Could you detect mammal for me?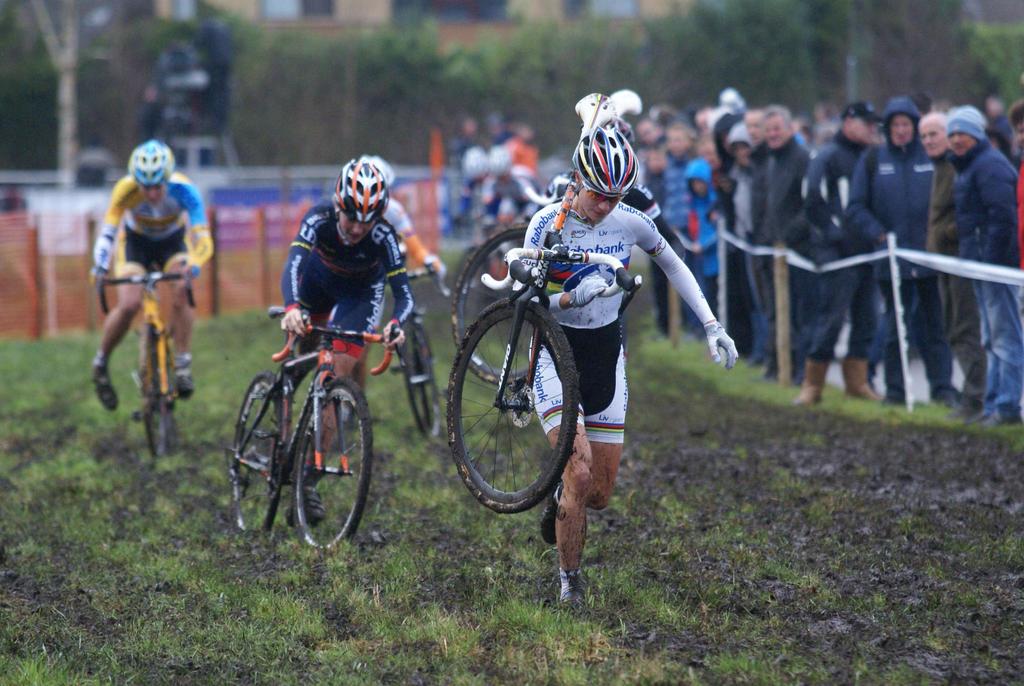
Detection result: region(511, 126, 740, 607).
